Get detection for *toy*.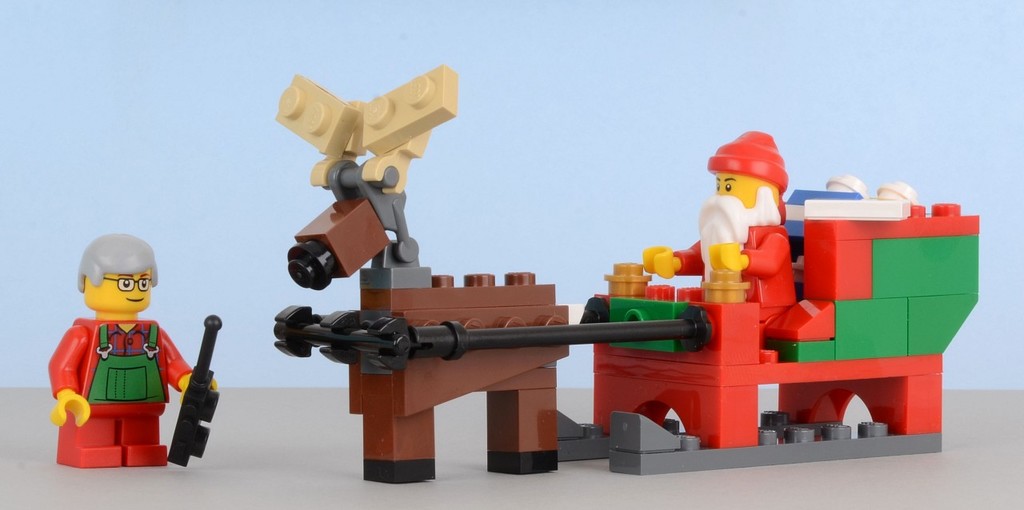
Detection: bbox(630, 125, 797, 356).
